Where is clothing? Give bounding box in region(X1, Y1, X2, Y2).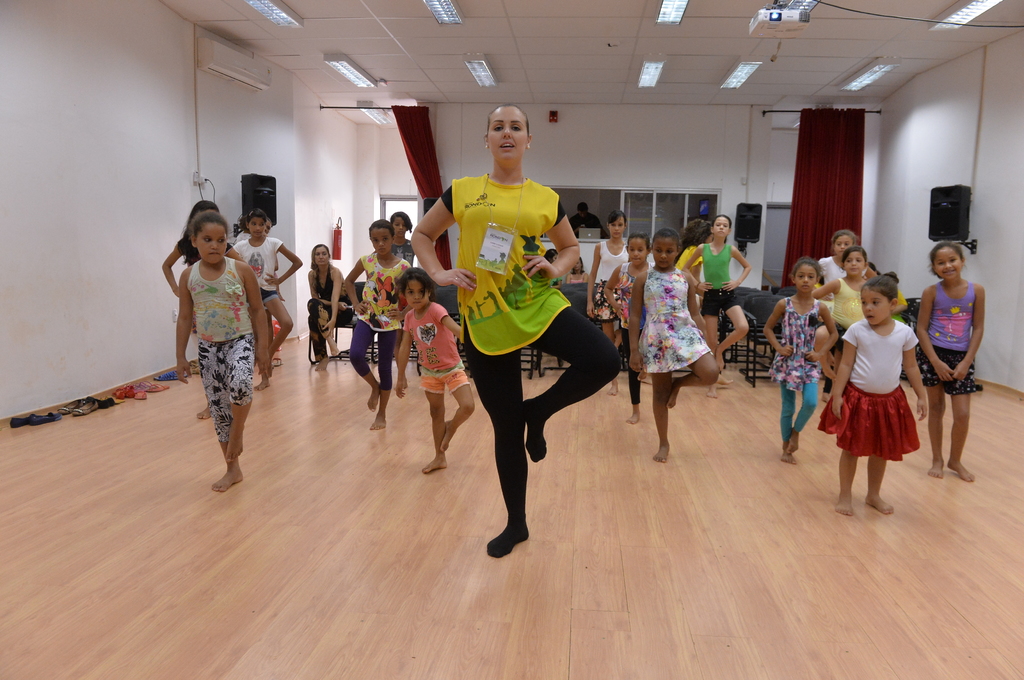
region(570, 269, 588, 286).
